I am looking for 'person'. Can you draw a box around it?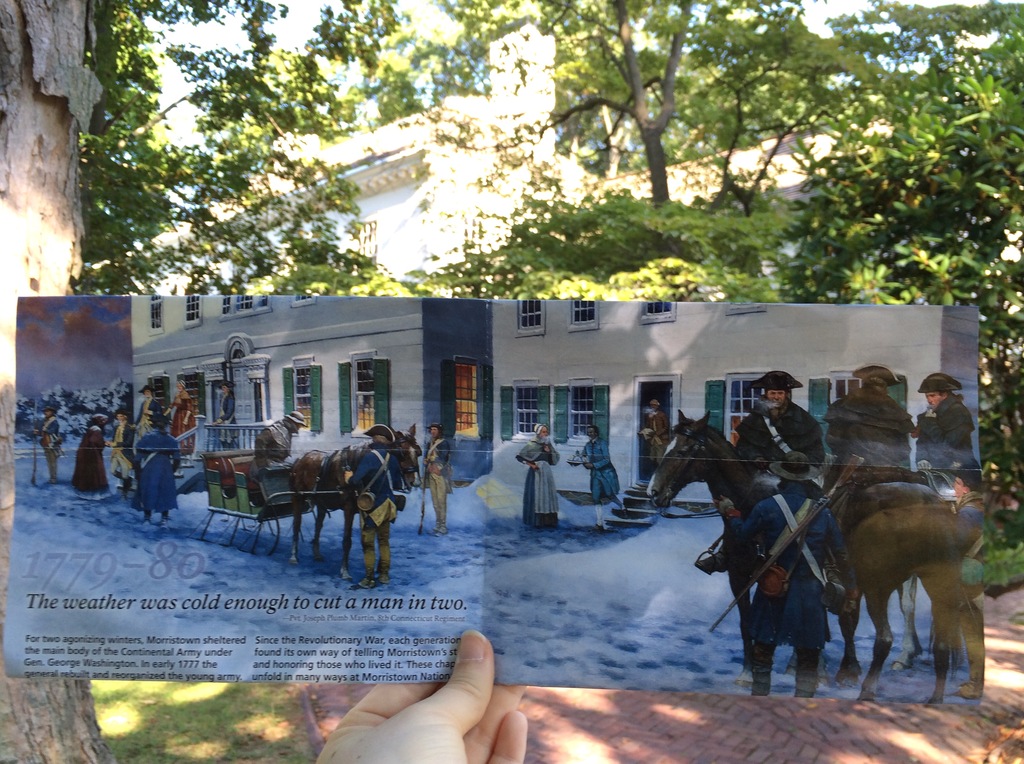
Sure, the bounding box is BBox(933, 476, 987, 696).
